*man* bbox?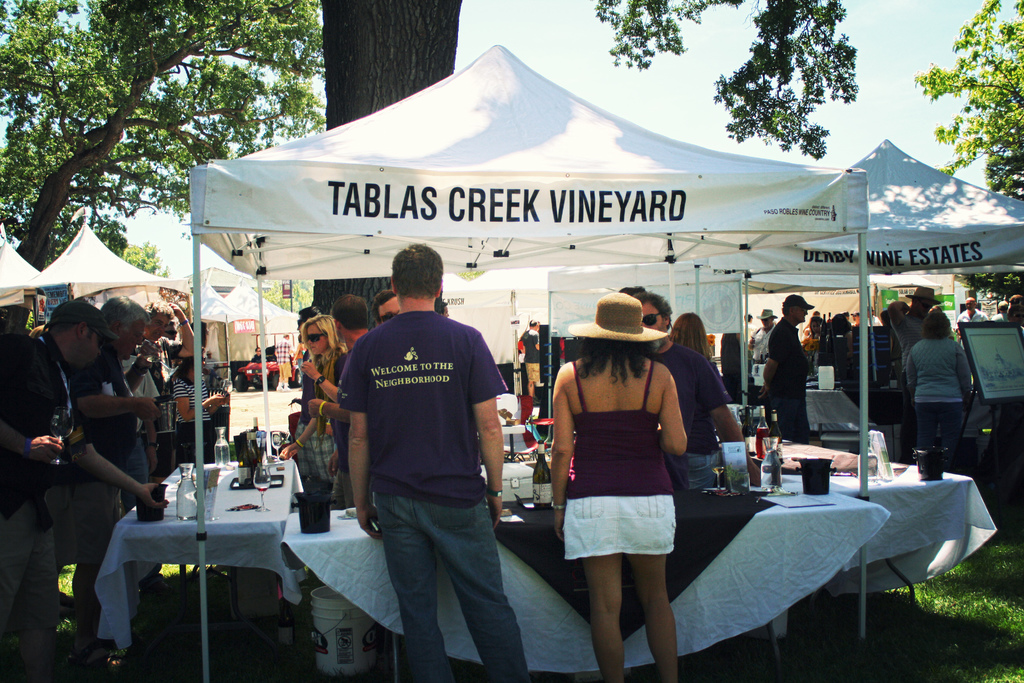
[68, 294, 169, 682]
